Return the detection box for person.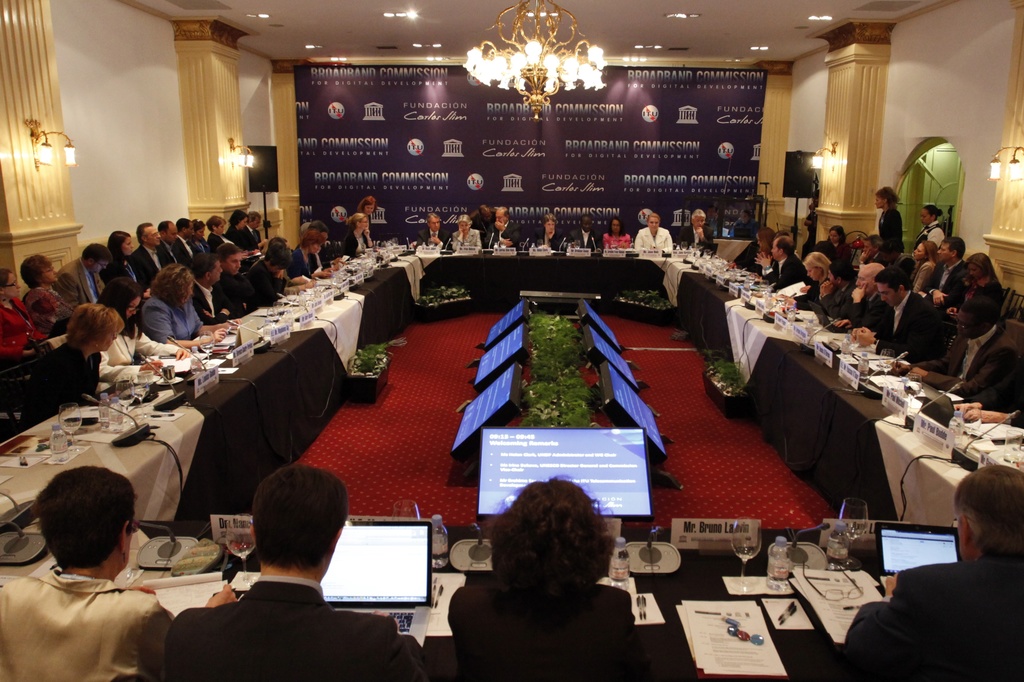
bbox=(413, 214, 449, 250).
